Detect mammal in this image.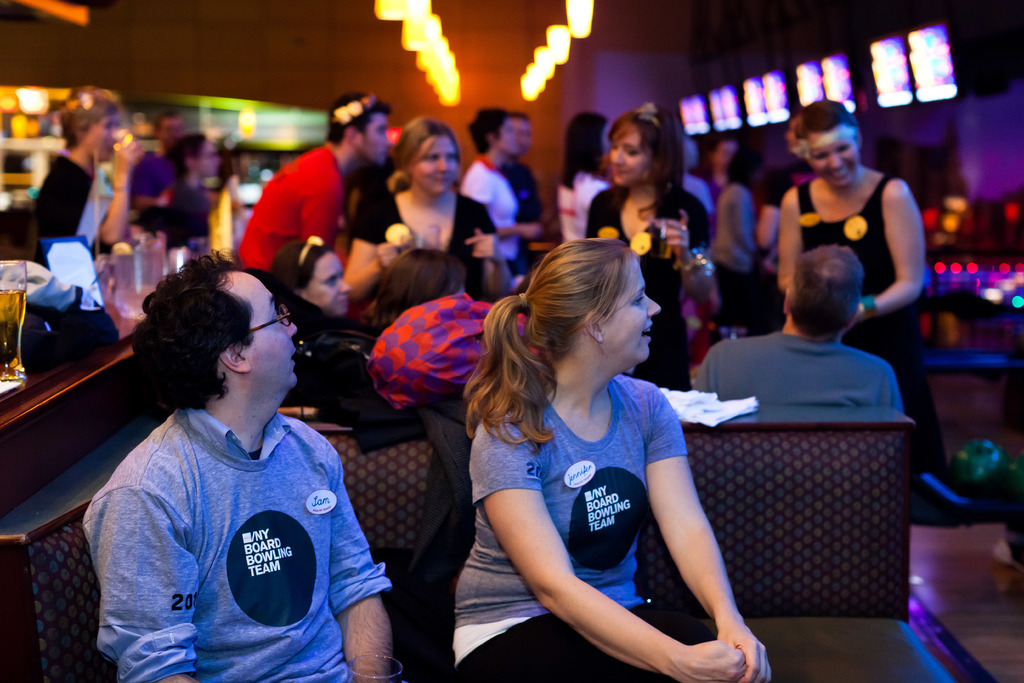
Detection: box(694, 243, 909, 414).
